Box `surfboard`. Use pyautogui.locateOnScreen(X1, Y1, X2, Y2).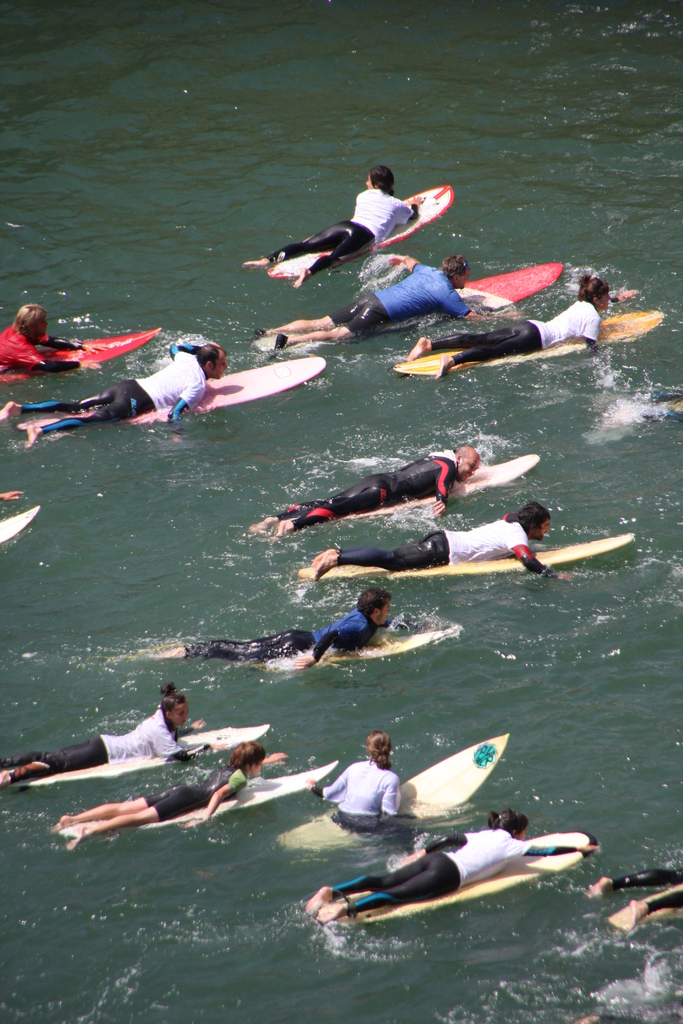
pyautogui.locateOnScreen(612, 890, 682, 937).
